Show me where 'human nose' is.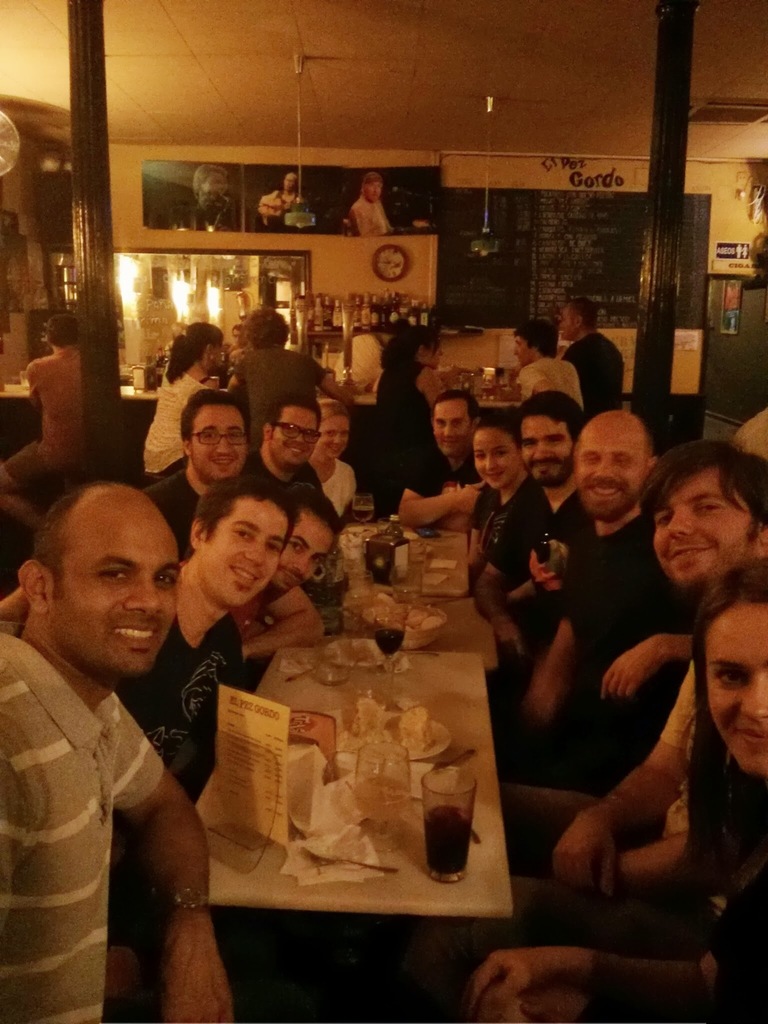
'human nose' is at box(335, 435, 340, 444).
